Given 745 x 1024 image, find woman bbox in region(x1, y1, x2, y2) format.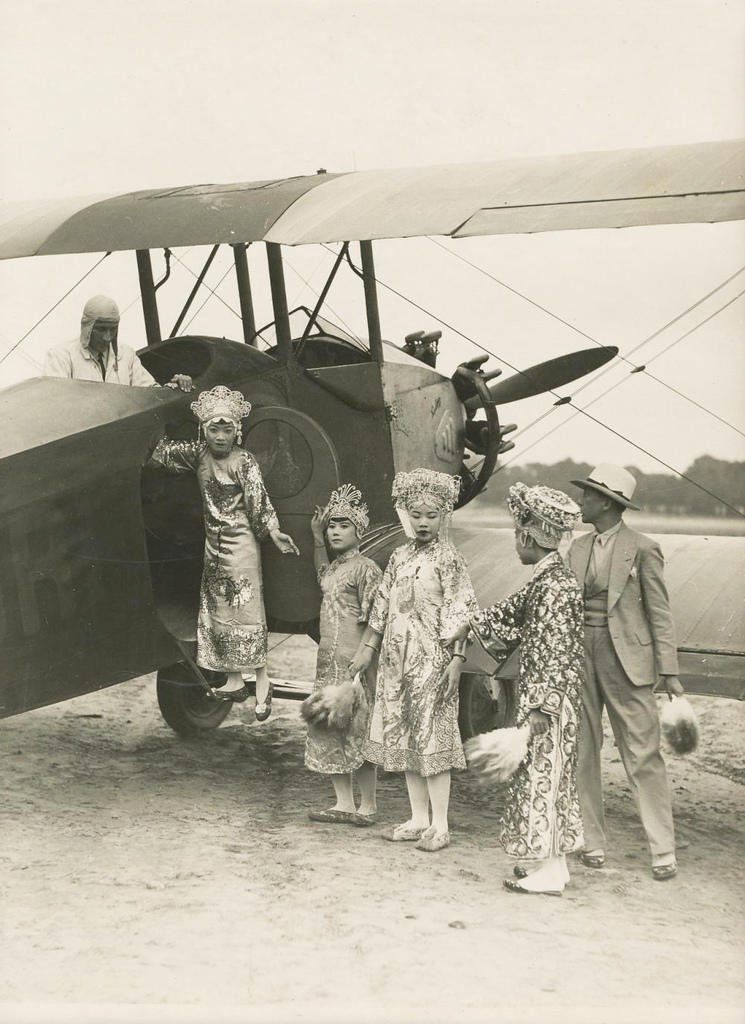
region(345, 472, 495, 849).
